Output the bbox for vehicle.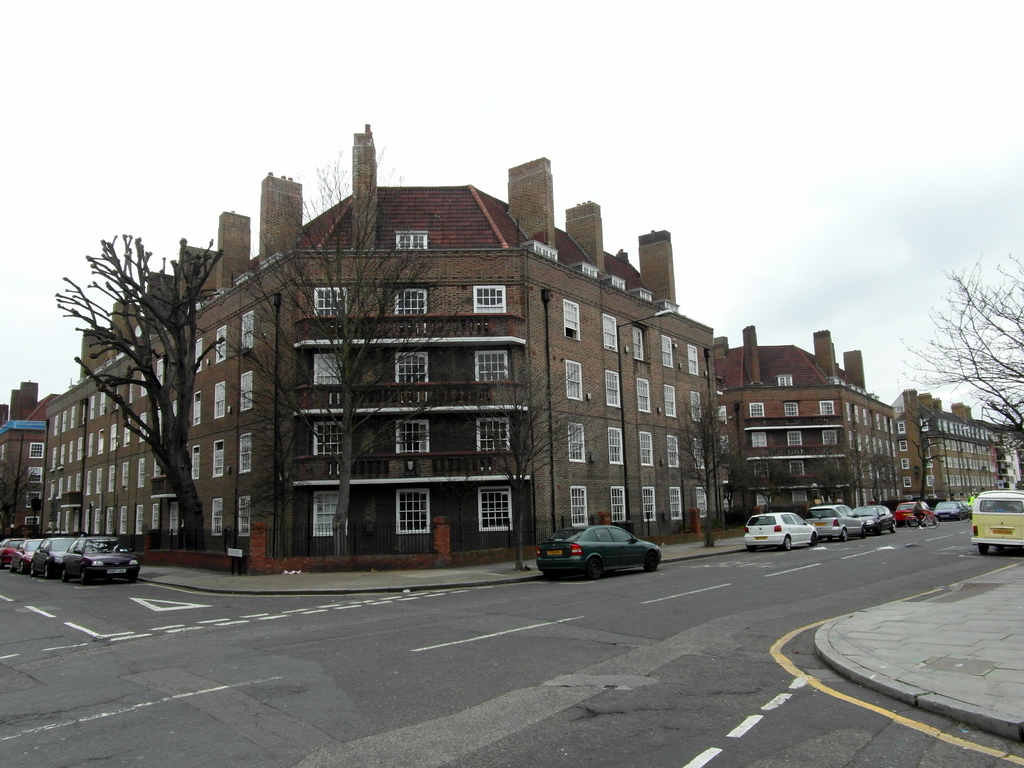
953, 505, 970, 520.
